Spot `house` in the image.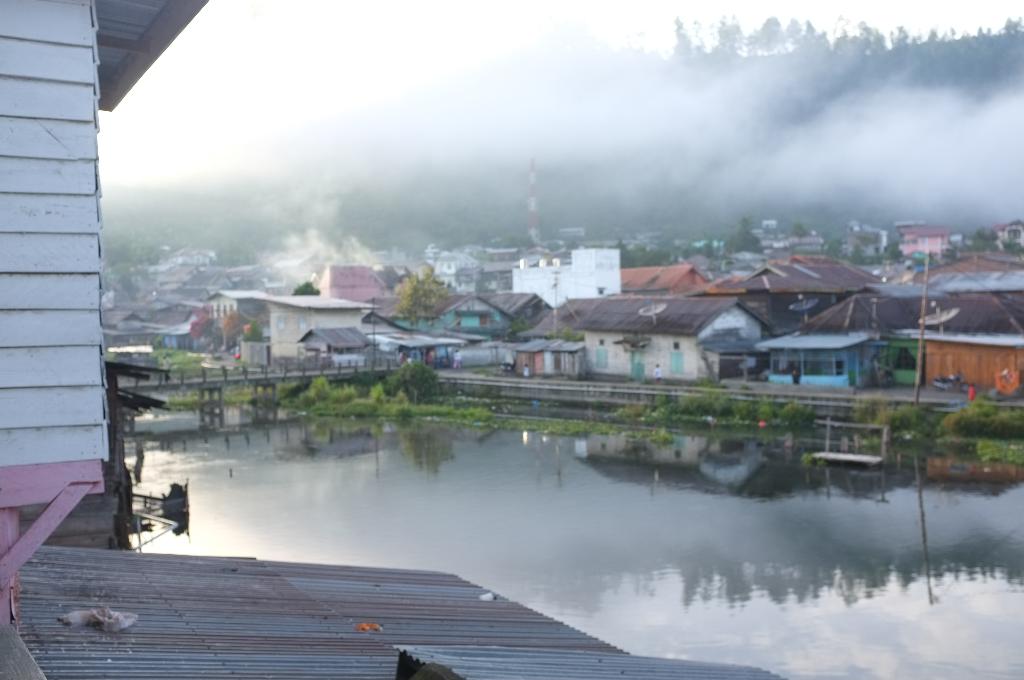
`house` found at detection(0, 542, 796, 679).
